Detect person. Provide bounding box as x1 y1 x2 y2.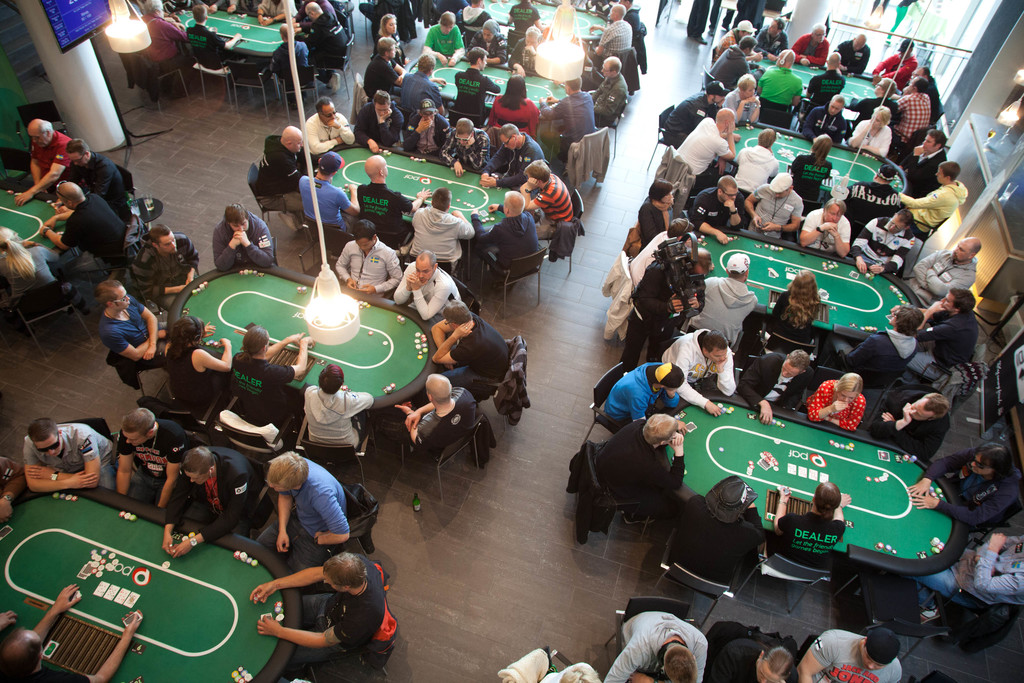
756 49 797 118.
